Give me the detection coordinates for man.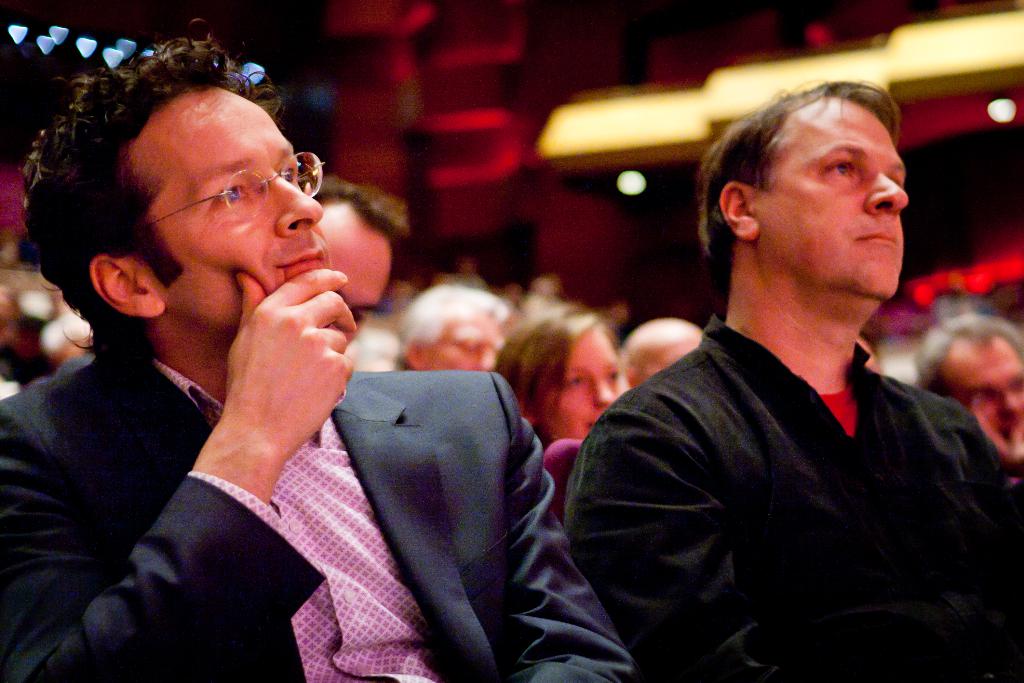
bbox=[0, 19, 627, 682].
